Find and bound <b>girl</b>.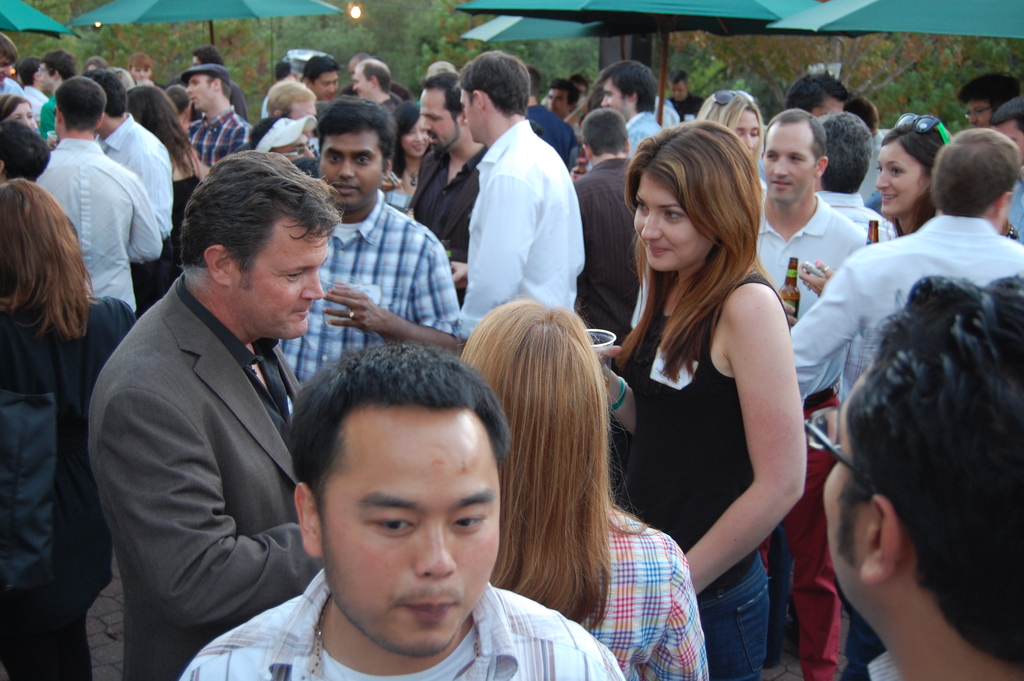
Bound: locate(702, 87, 764, 192).
